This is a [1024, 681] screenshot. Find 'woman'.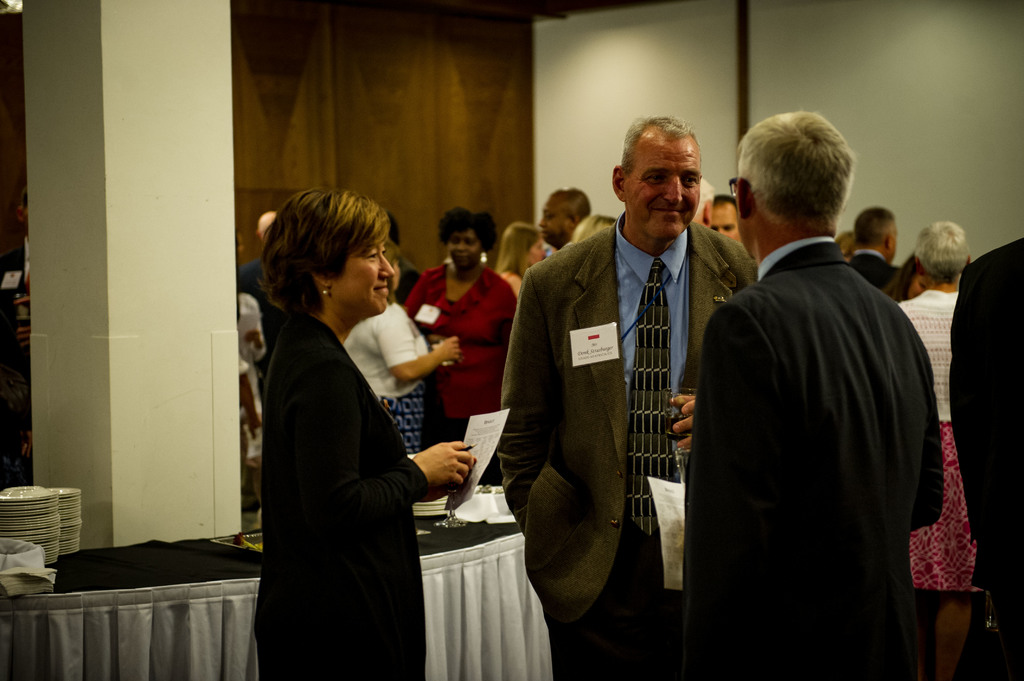
Bounding box: rect(243, 176, 465, 680).
